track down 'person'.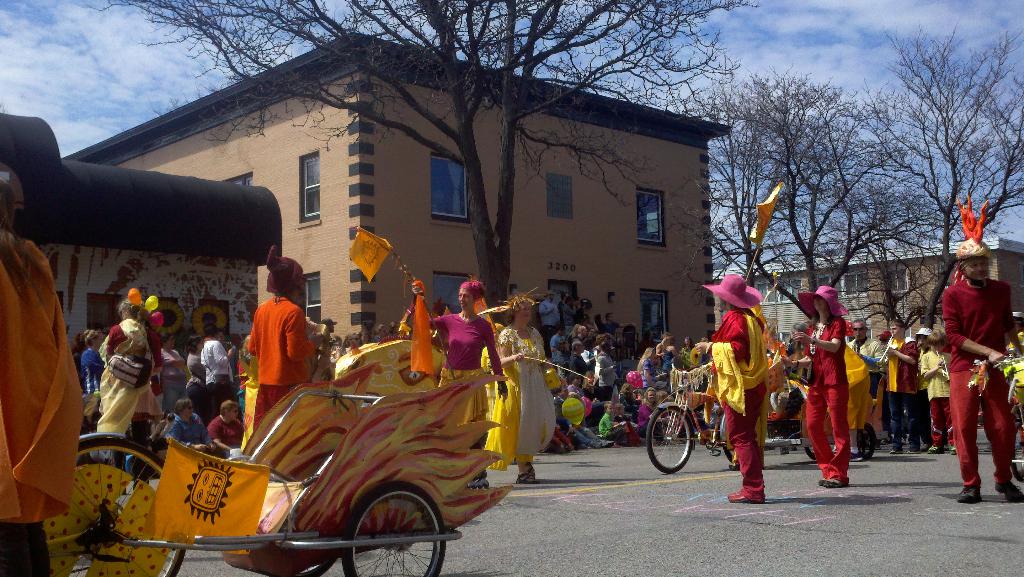
Tracked to box(166, 397, 213, 457).
